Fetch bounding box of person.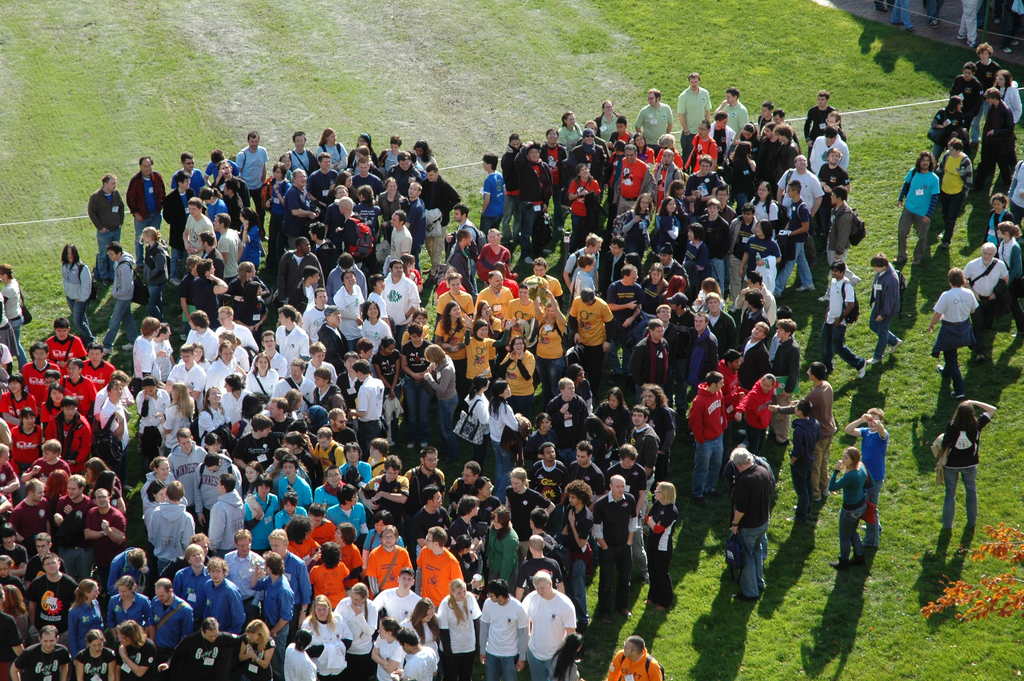
Bbox: left=451, top=325, right=506, bottom=385.
